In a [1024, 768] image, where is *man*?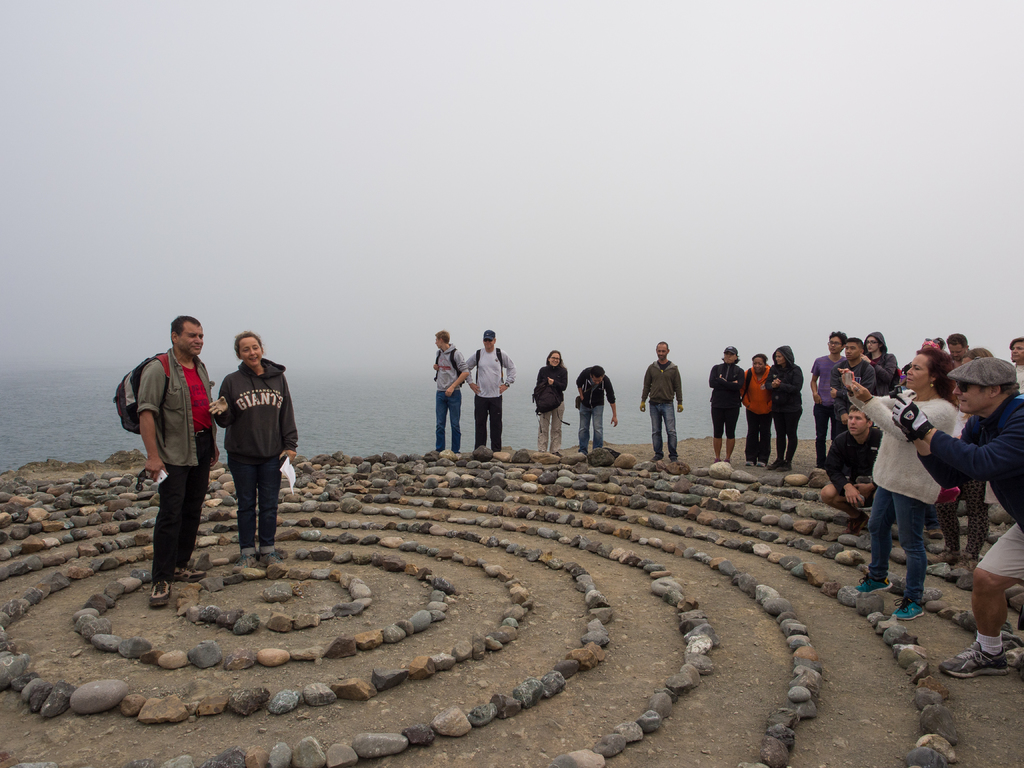
{"left": 810, "top": 330, "right": 846, "bottom": 467}.
